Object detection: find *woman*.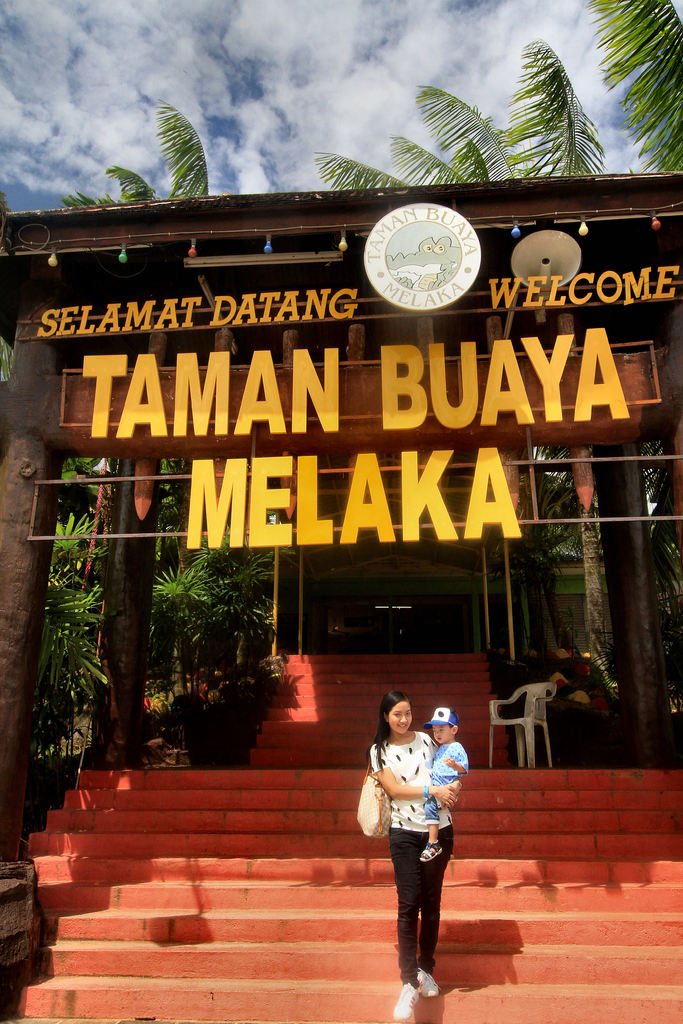
(x1=364, y1=703, x2=465, y2=1004).
